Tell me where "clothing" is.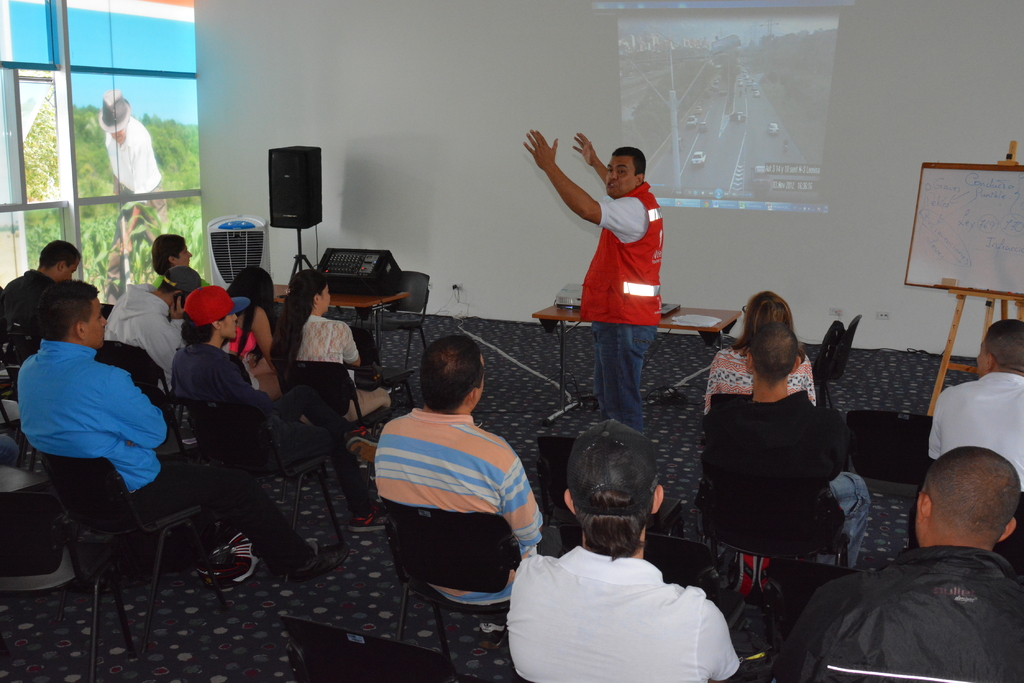
"clothing" is at select_region(776, 543, 1023, 682).
